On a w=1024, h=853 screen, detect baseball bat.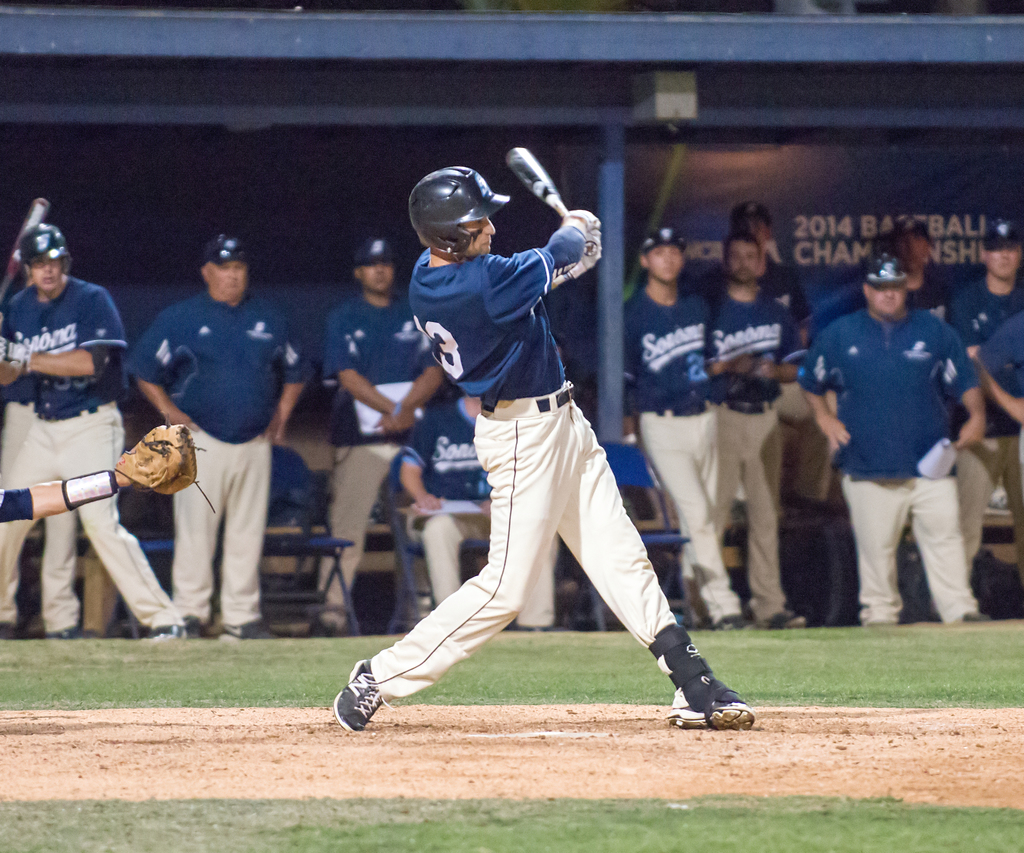
left=503, top=147, right=569, bottom=225.
